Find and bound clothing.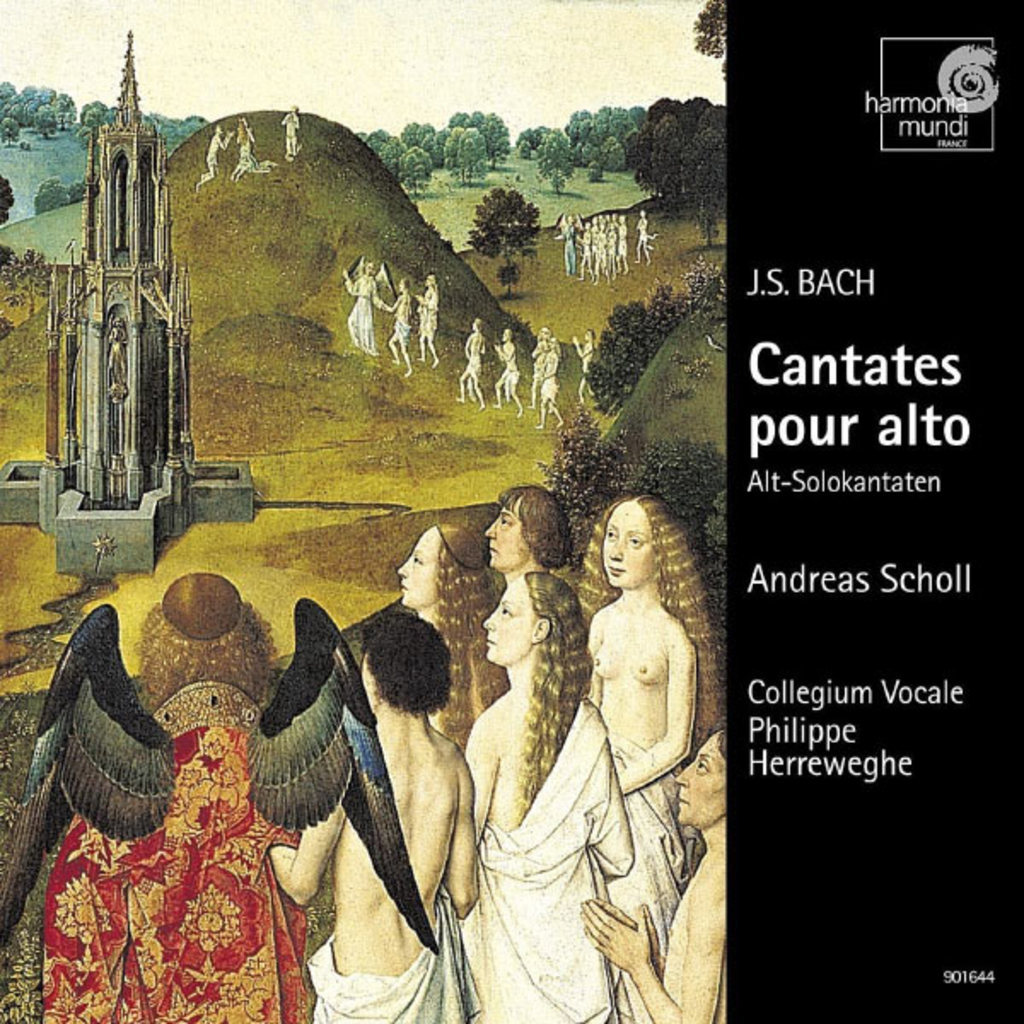
Bound: locate(469, 708, 635, 1022).
